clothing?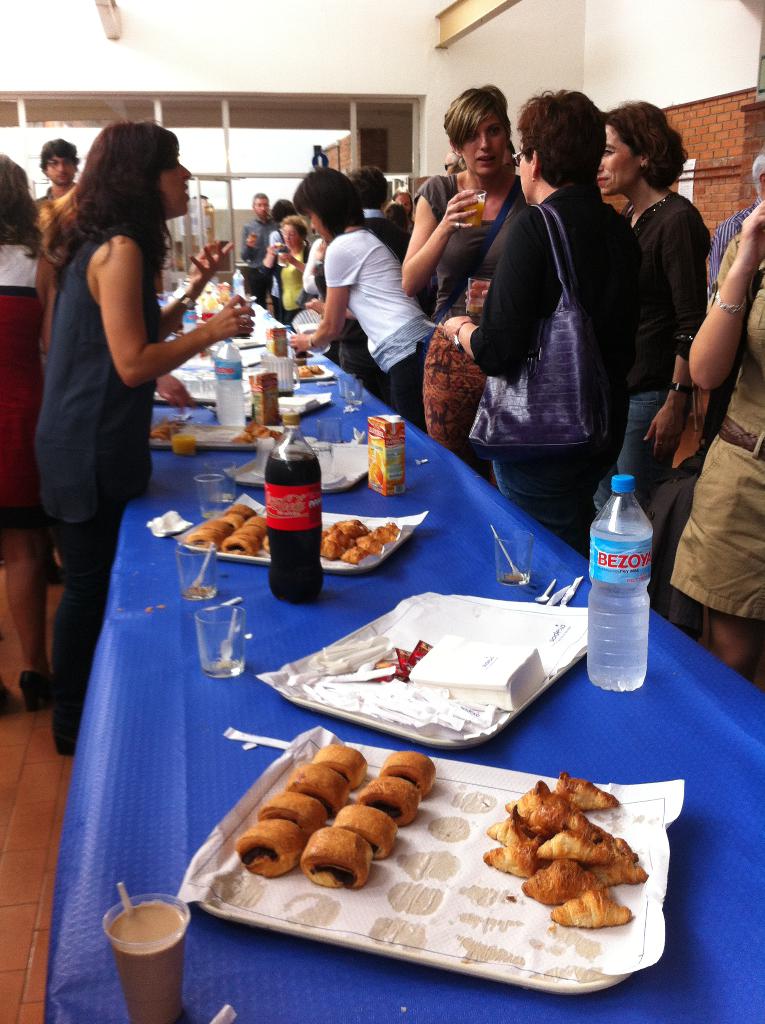
417,169,534,493
